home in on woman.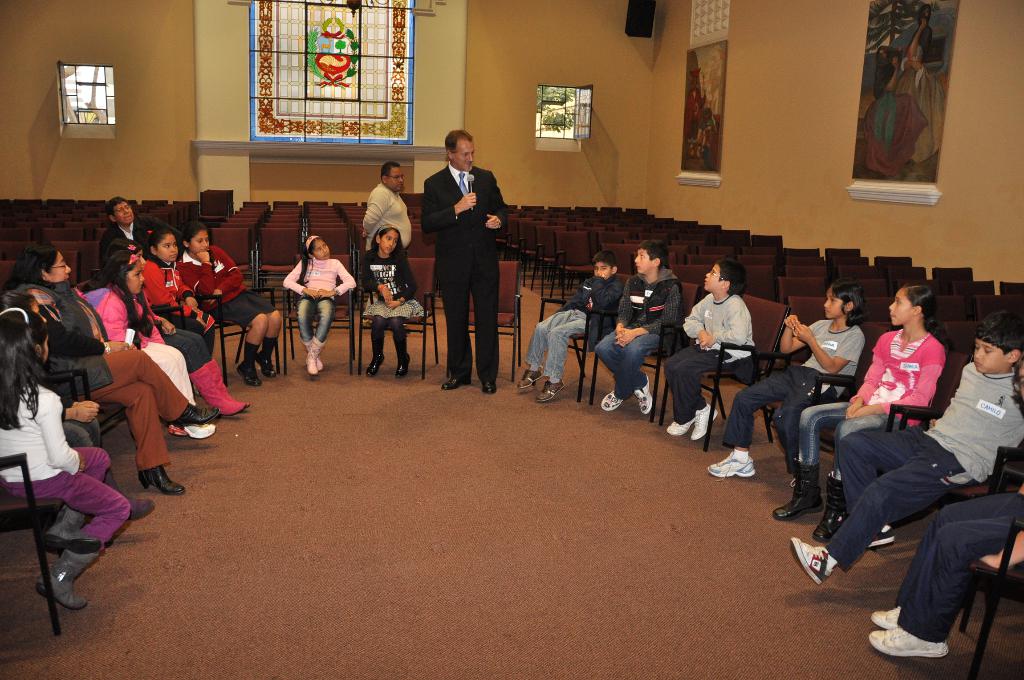
Homed in at bbox(0, 241, 221, 496).
